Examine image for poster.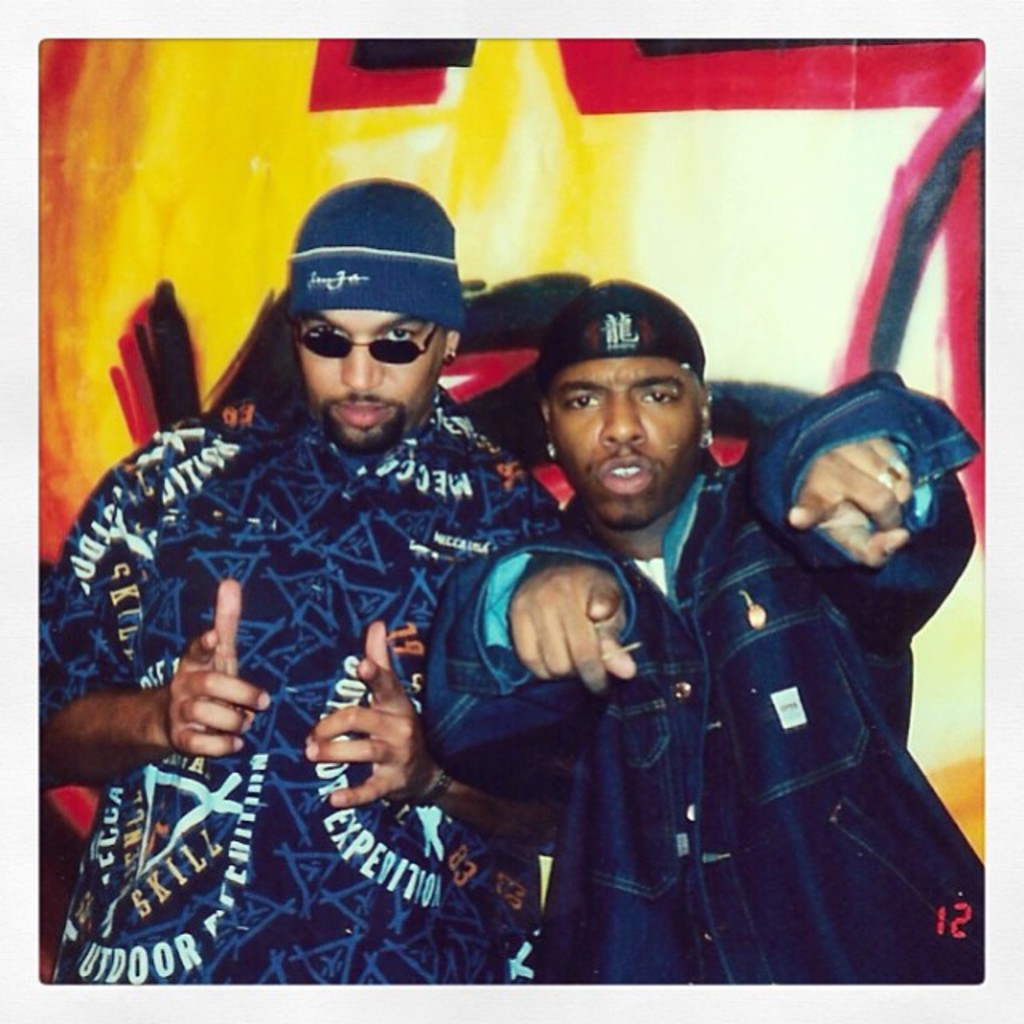
Examination result: [x1=29, y1=38, x2=994, y2=992].
